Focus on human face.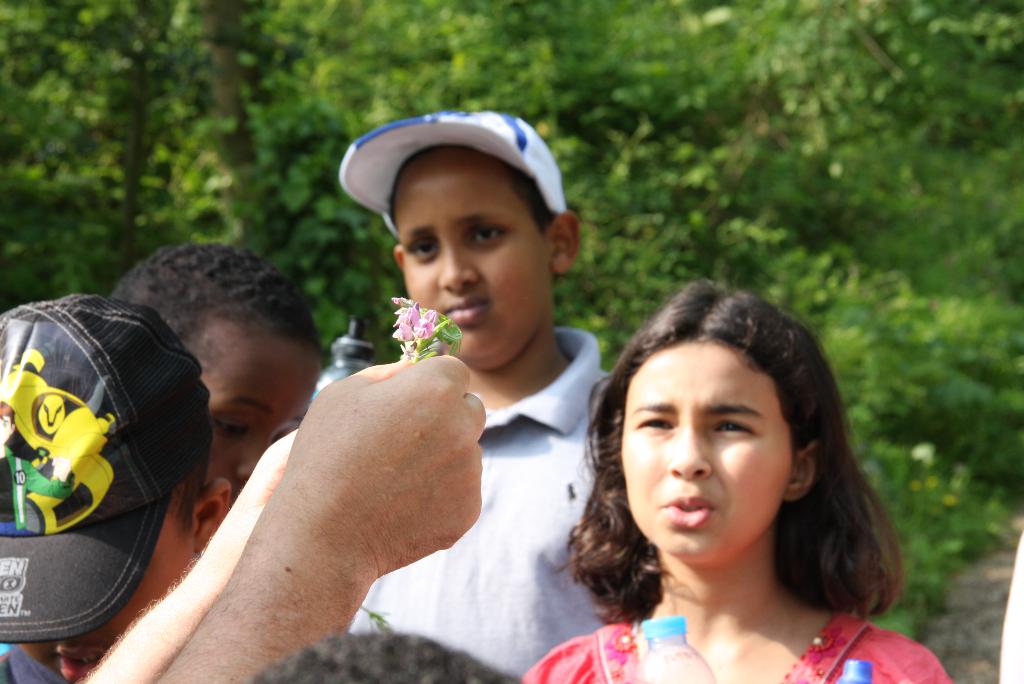
Focused at <bbox>620, 338, 794, 556</bbox>.
